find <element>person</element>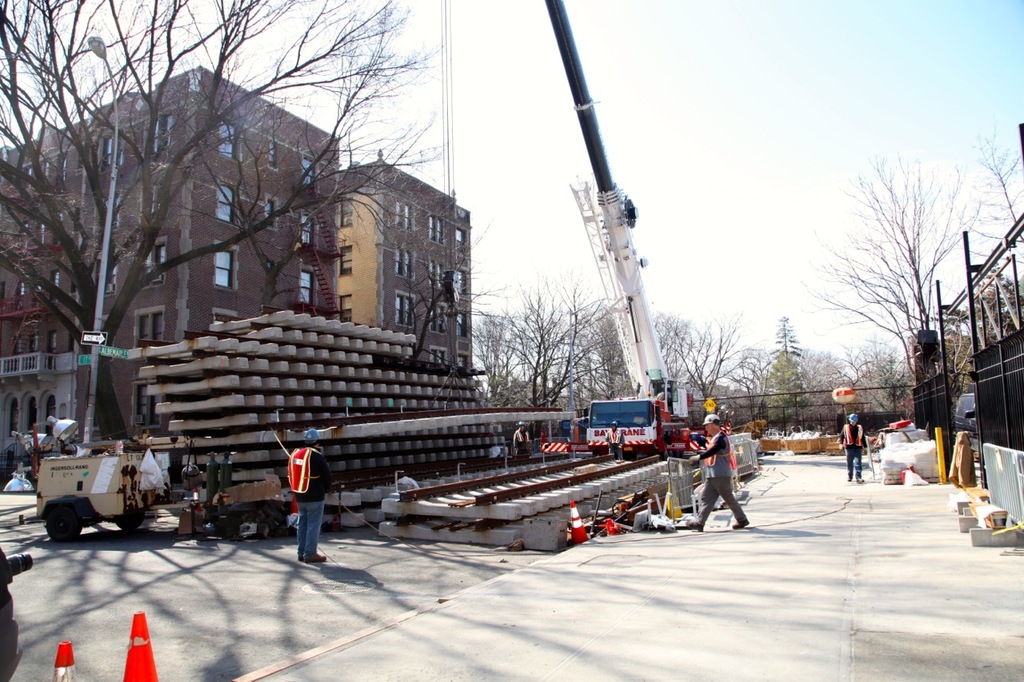
{"left": 274, "top": 434, "right": 334, "bottom": 564}
